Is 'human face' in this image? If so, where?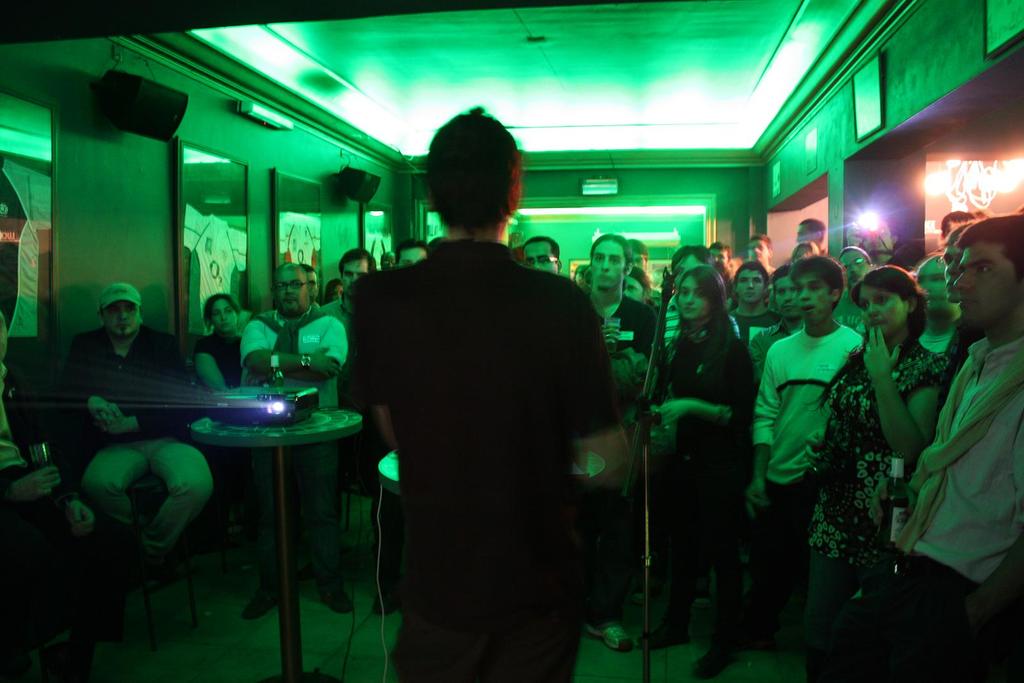
Yes, at (left=591, top=241, right=627, bottom=291).
